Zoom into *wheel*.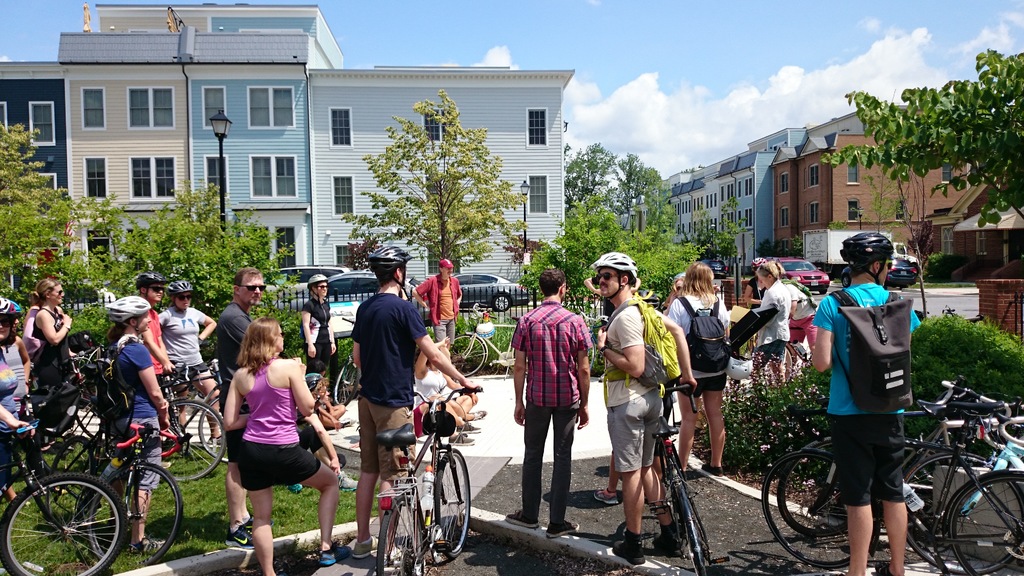
Zoom target: {"x1": 445, "y1": 333, "x2": 488, "y2": 376}.
